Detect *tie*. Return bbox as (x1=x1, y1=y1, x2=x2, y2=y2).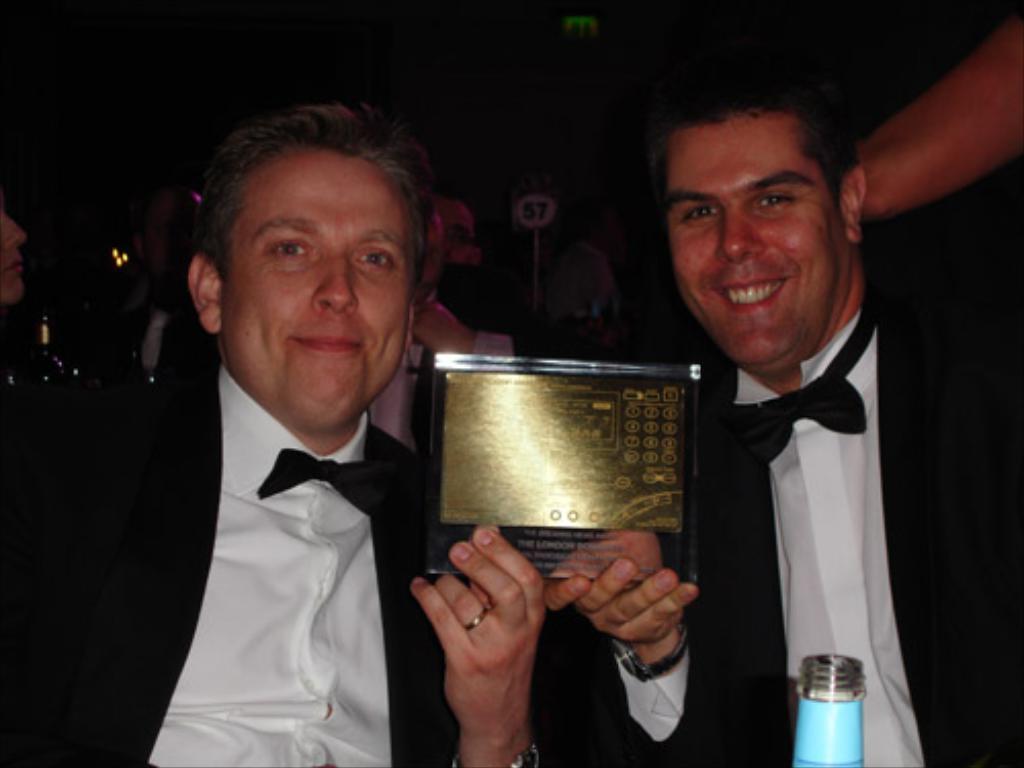
(x1=717, y1=309, x2=883, y2=479).
